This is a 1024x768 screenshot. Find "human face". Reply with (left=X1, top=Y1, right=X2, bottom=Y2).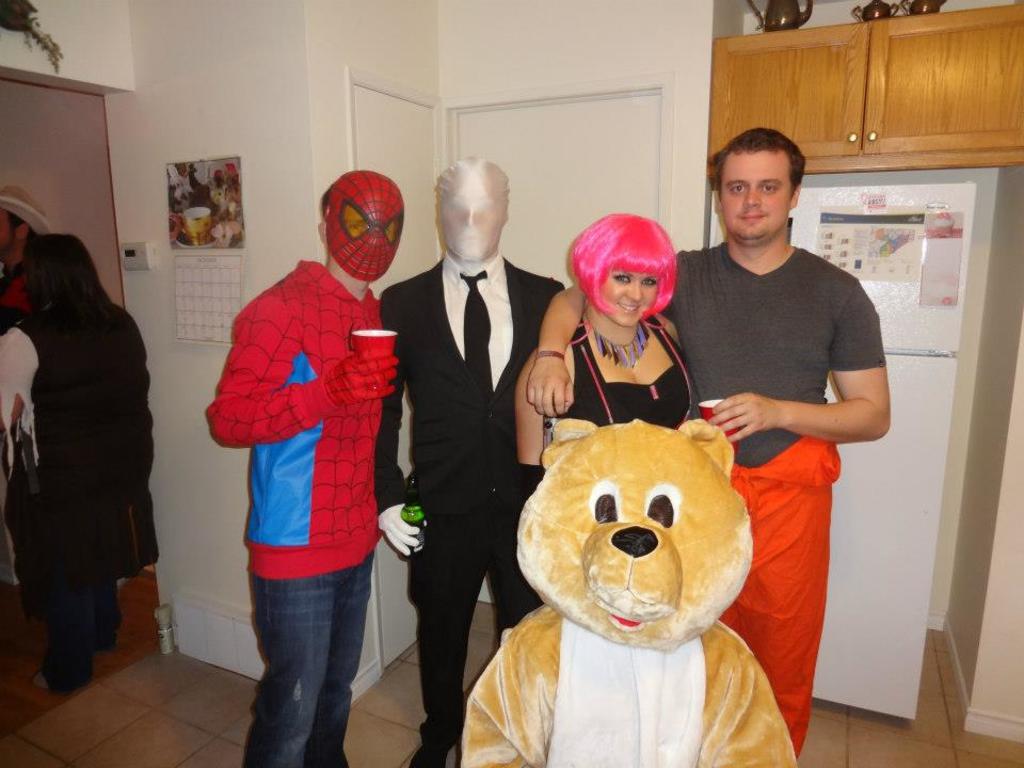
(left=721, top=149, right=795, bottom=241).
